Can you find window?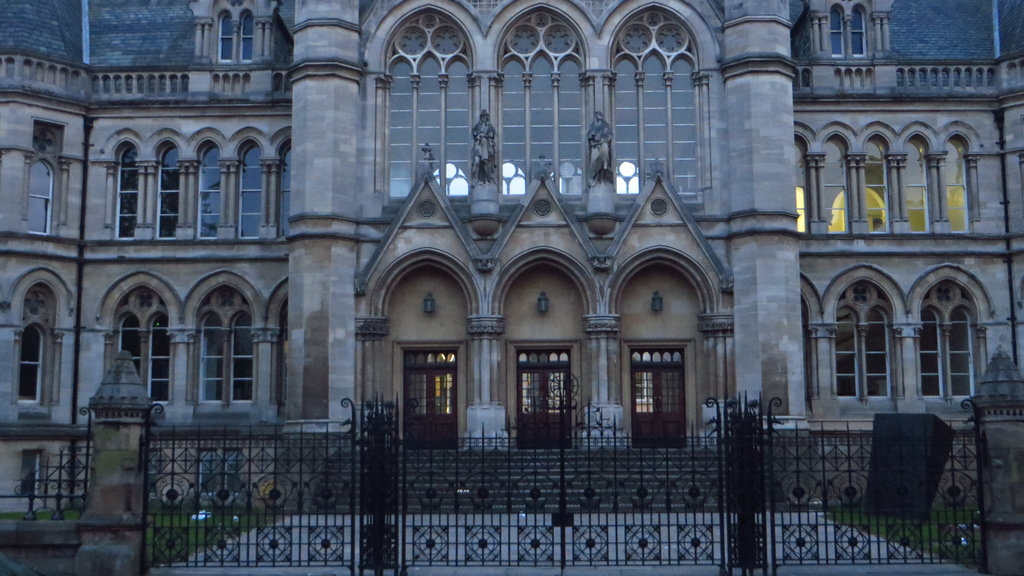
Yes, bounding box: bbox=(115, 140, 138, 241).
